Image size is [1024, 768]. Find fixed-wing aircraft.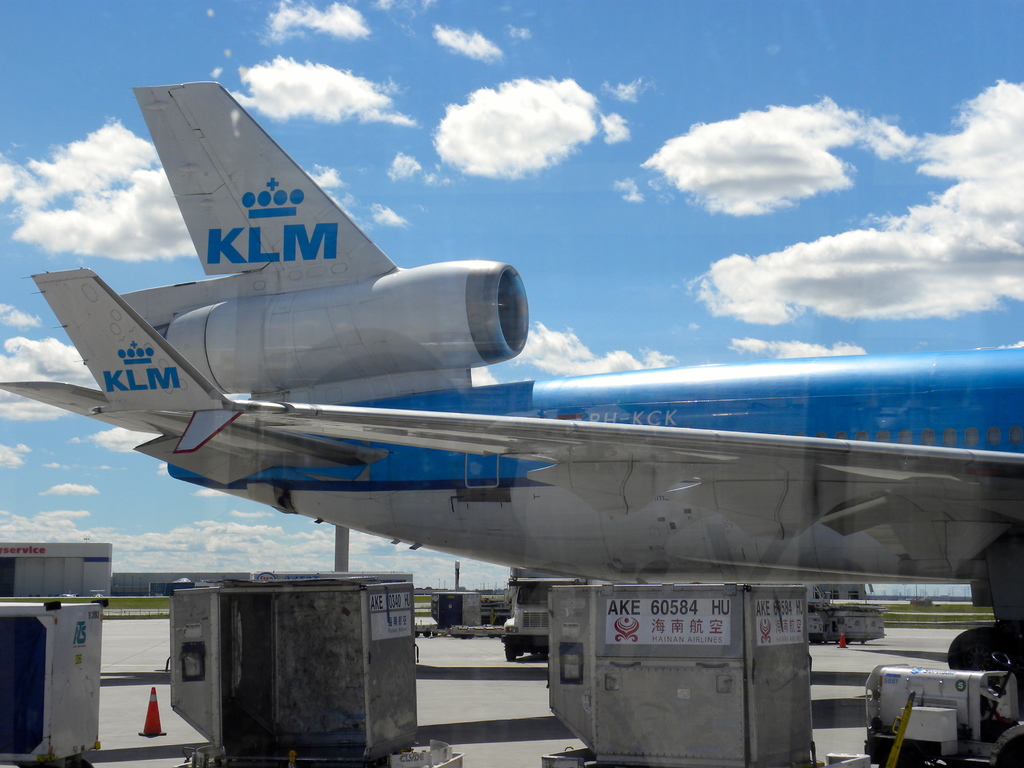
BBox(0, 80, 1023, 680).
